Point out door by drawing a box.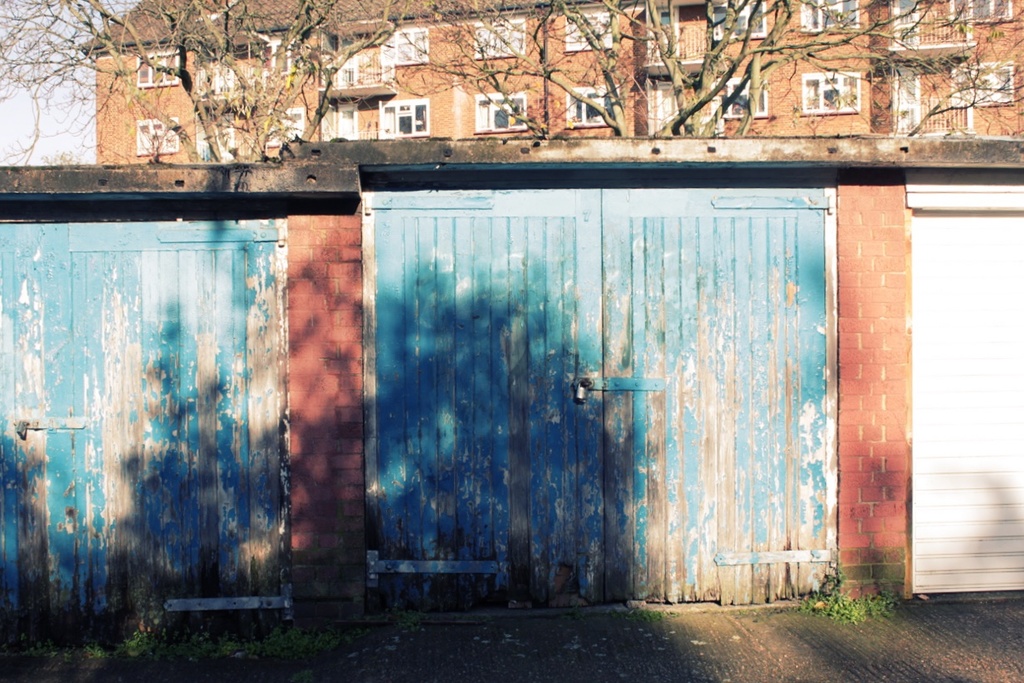
left=359, top=152, right=865, bottom=637.
